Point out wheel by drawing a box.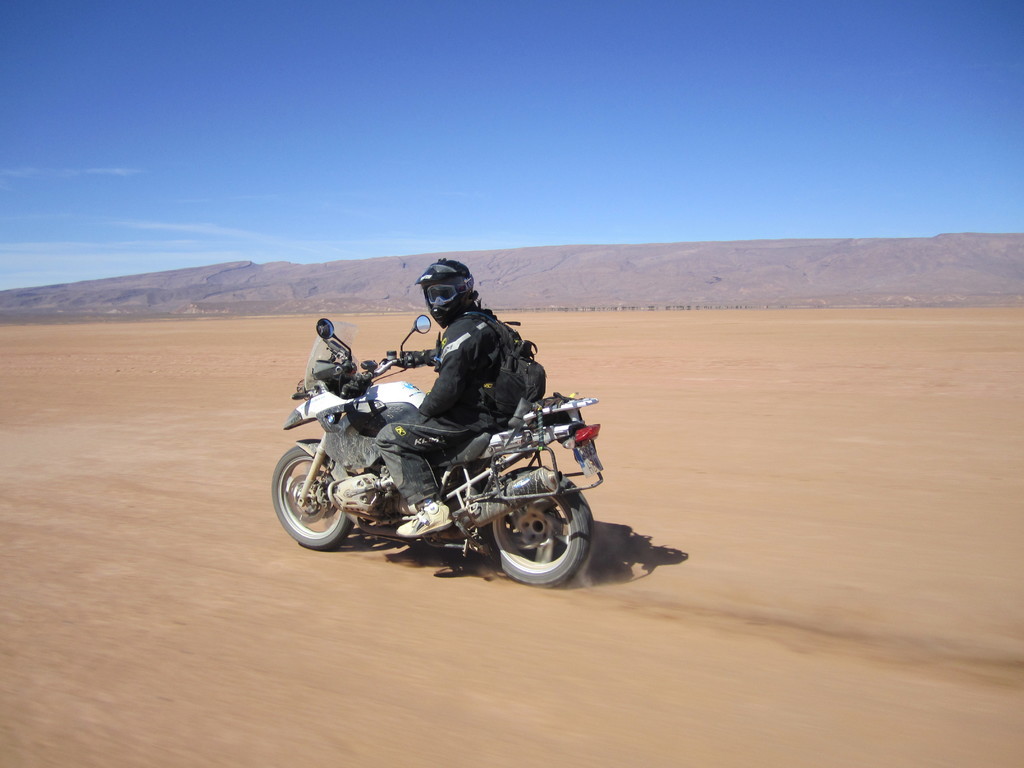
x1=484 y1=503 x2=591 y2=584.
